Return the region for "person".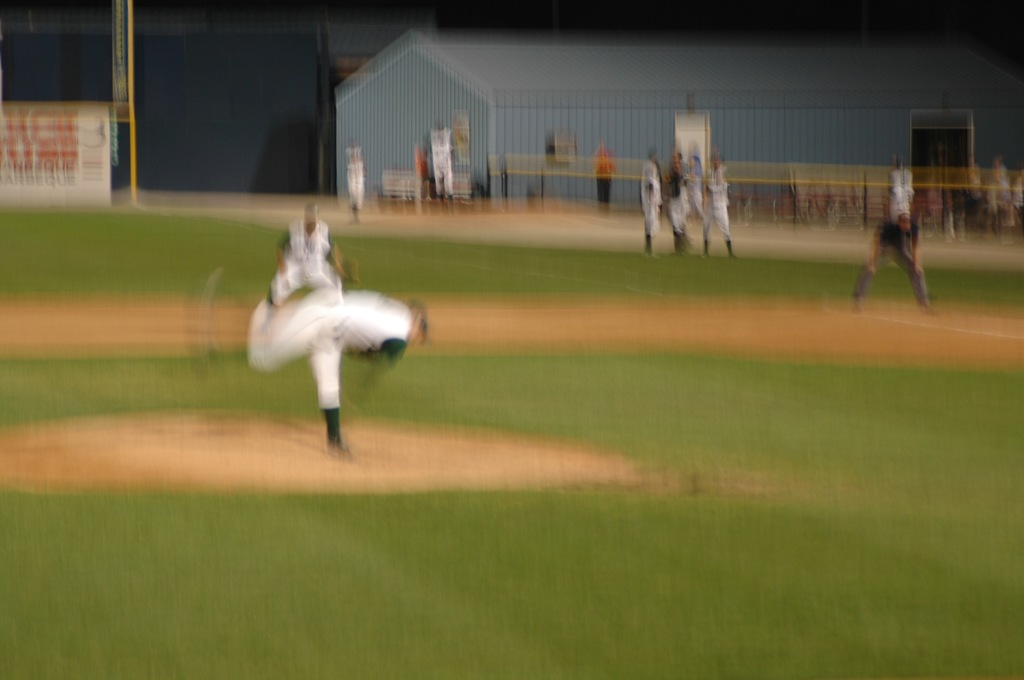
rect(687, 150, 703, 232).
